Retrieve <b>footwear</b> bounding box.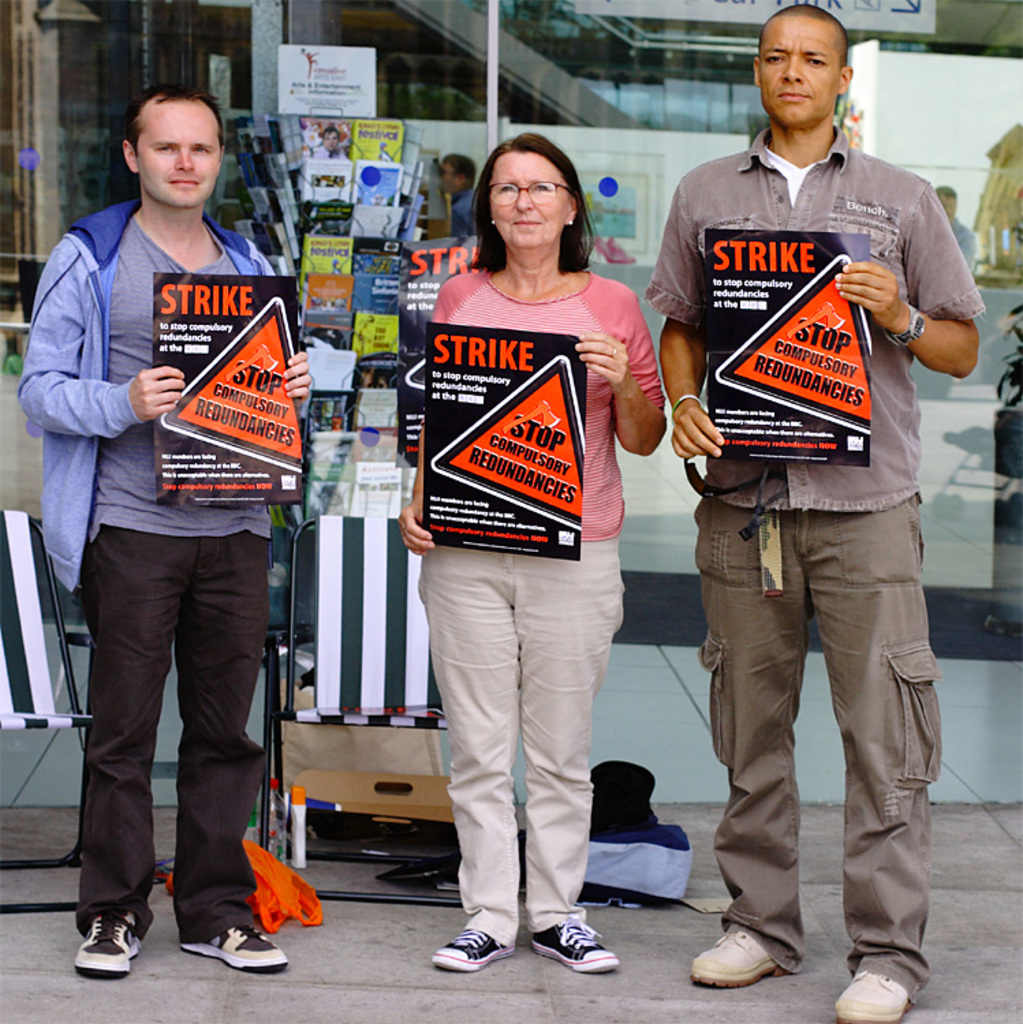
Bounding box: region(836, 965, 910, 1019).
